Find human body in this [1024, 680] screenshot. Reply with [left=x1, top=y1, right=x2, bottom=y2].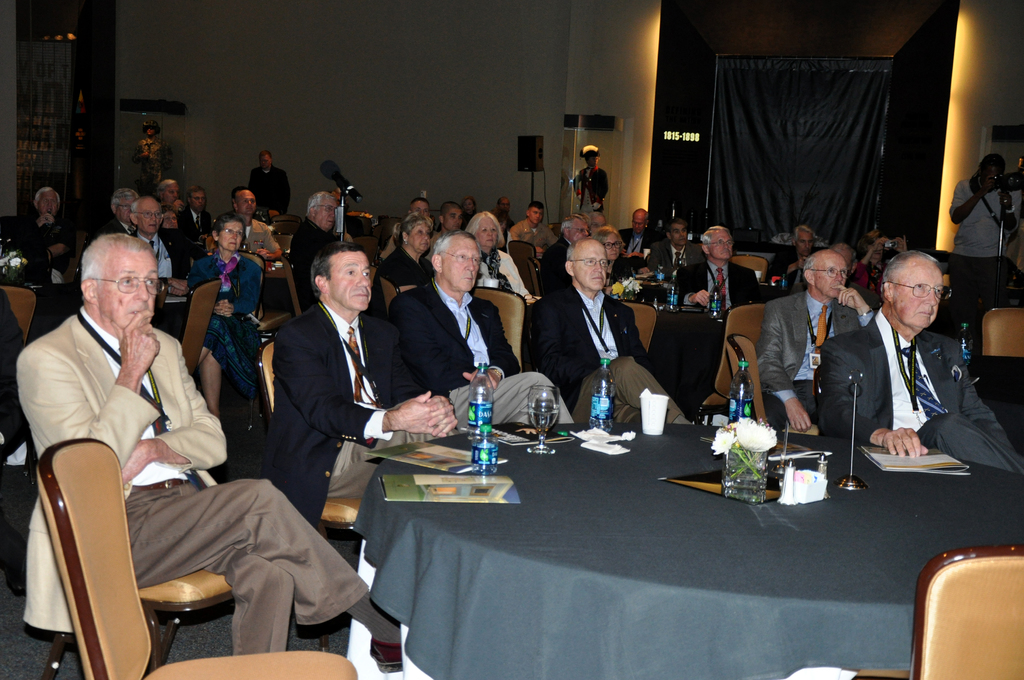
[left=758, top=286, right=872, bottom=432].
